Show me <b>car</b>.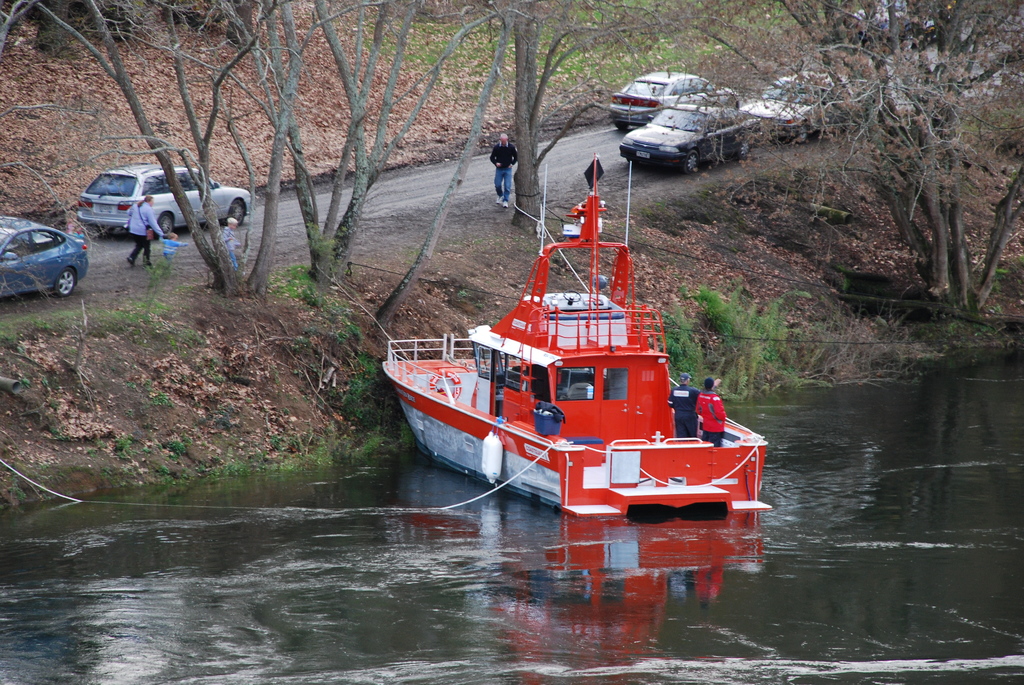
<b>car</b> is here: region(607, 68, 741, 130).
